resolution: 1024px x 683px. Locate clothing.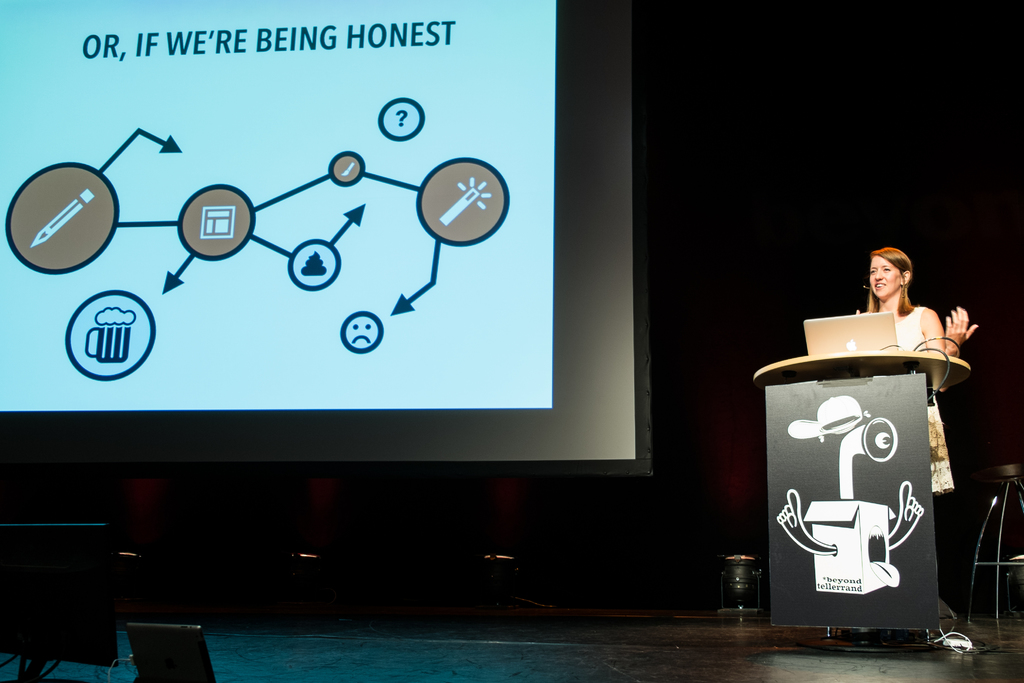
897, 306, 954, 498.
